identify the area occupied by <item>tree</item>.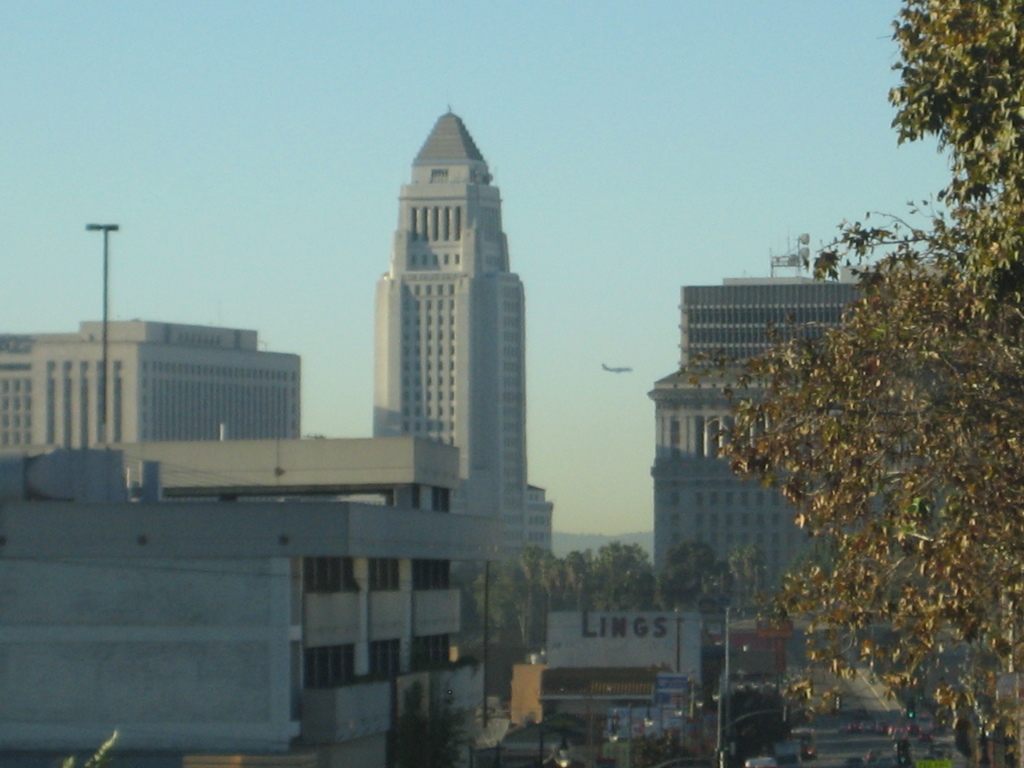
Area: [x1=395, y1=678, x2=467, y2=764].
